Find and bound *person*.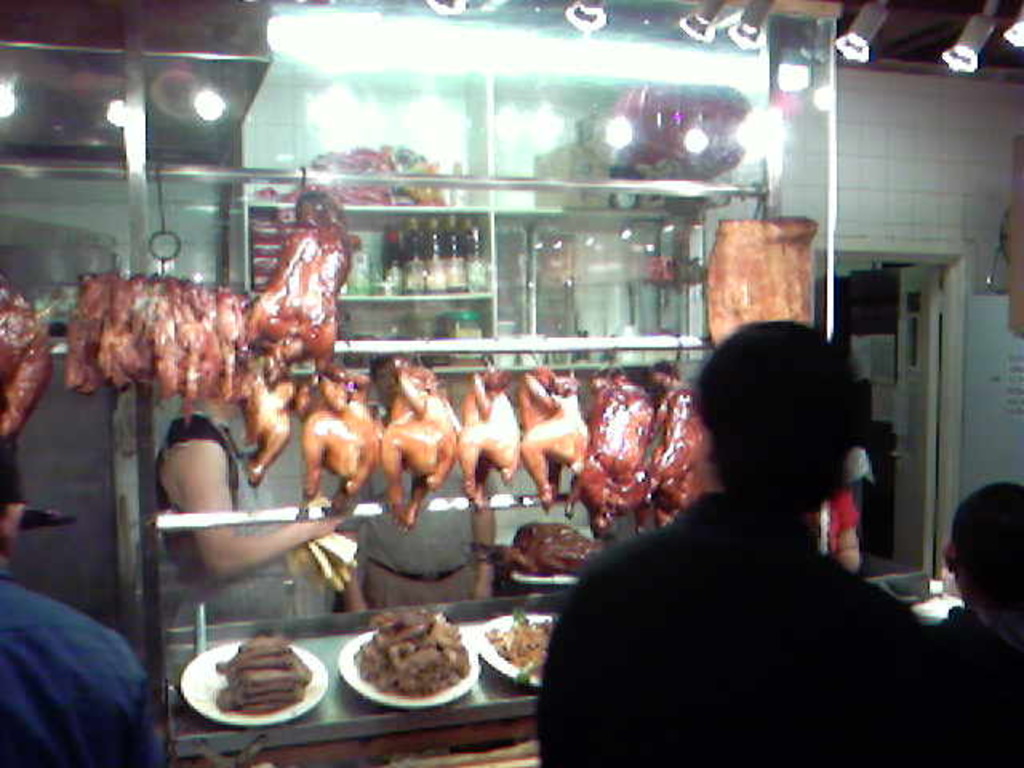
Bound: 0 442 146 766.
